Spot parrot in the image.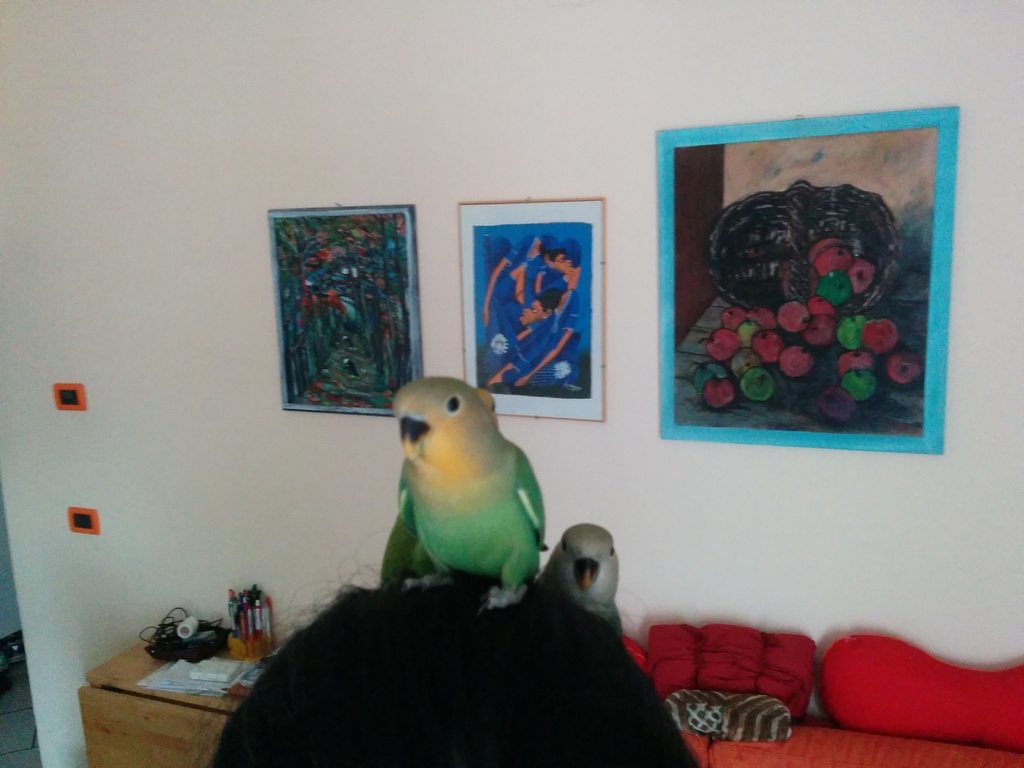
parrot found at 541/518/623/635.
